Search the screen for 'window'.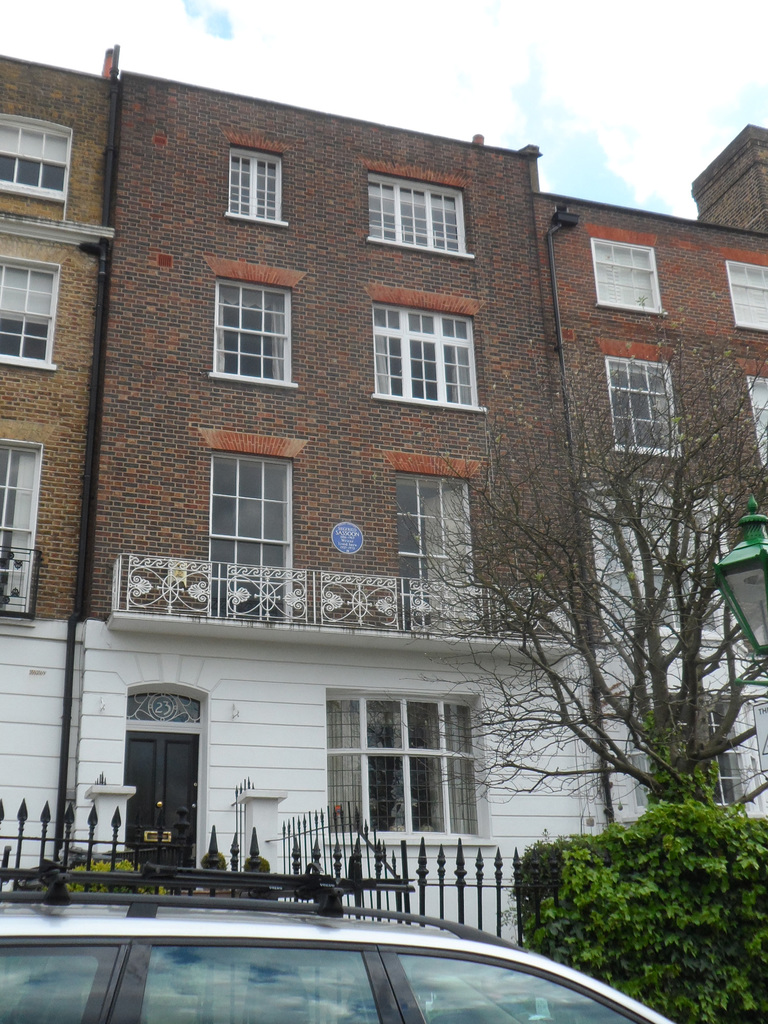
Found at {"left": 319, "top": 689, "right": 491, "bottom": 844}.
